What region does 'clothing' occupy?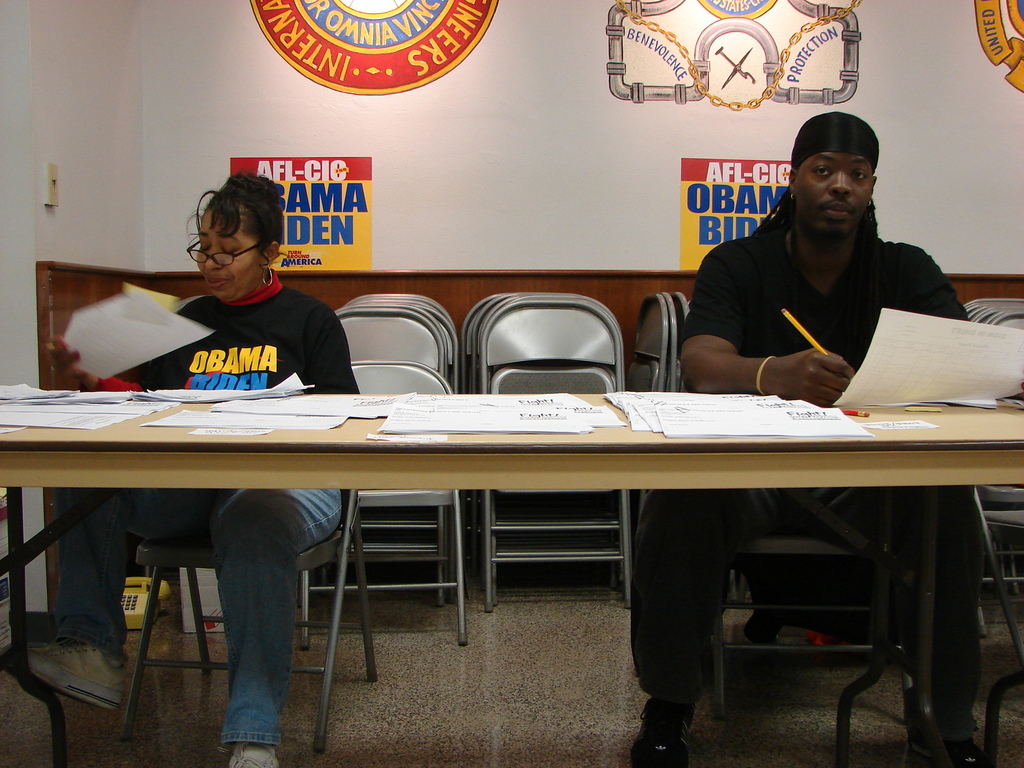
x1=36 y1=260 x2=353 y2=767.
